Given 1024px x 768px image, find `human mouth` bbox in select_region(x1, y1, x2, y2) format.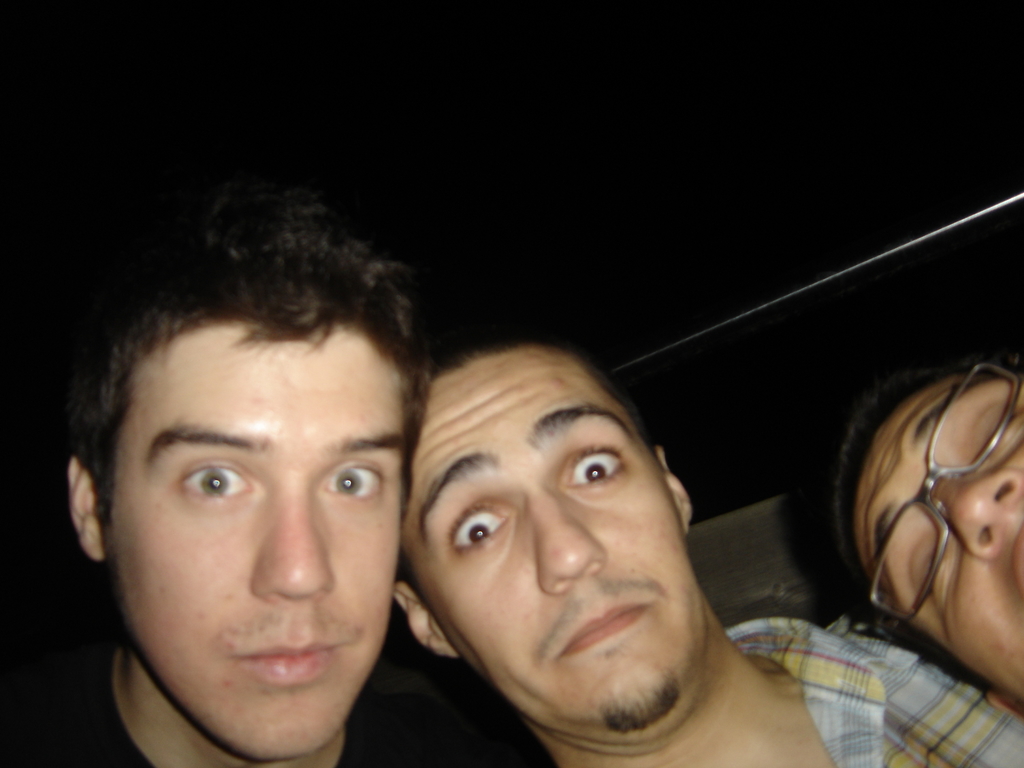
select_region(559, 596, 653, 661).
